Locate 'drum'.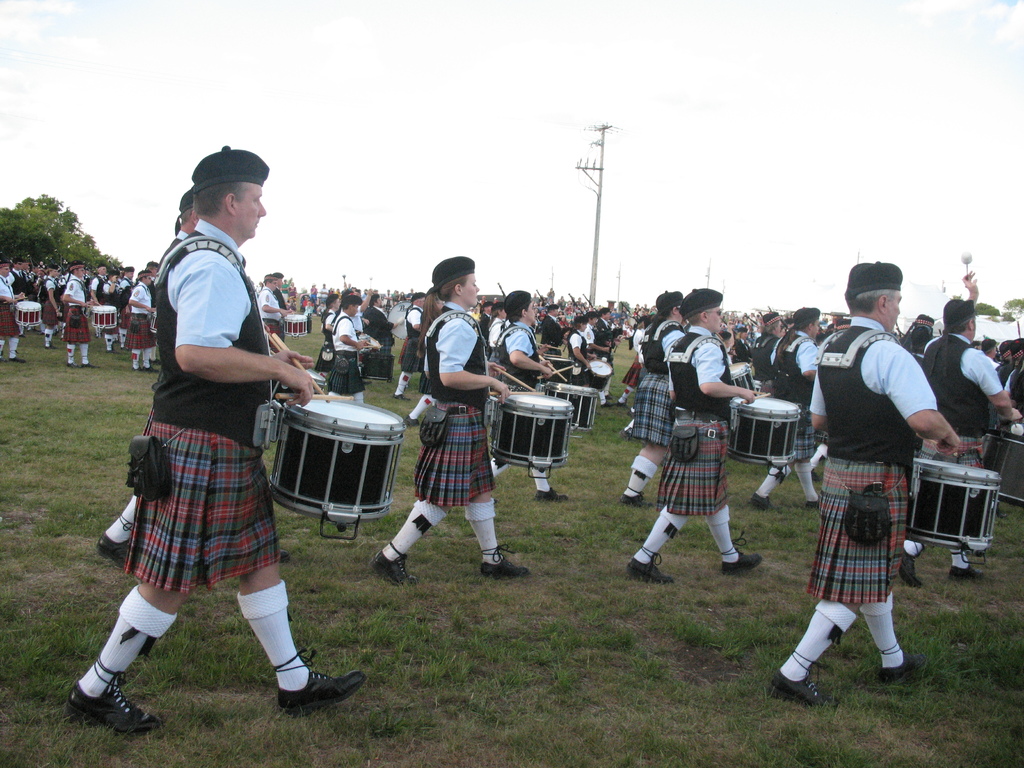
Bounding box: Rect(906, 460, 1002, 554).
